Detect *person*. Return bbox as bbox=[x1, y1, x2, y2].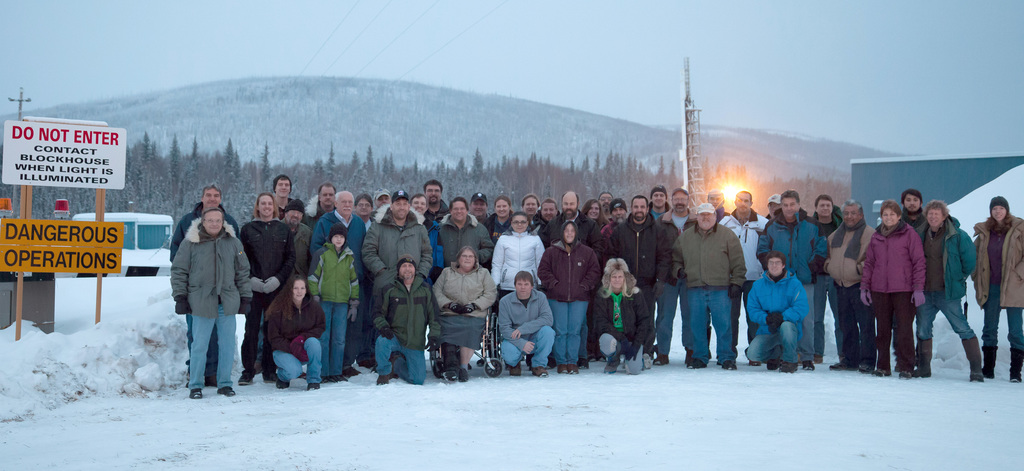
bbox=[163, 188, 243, 394].
